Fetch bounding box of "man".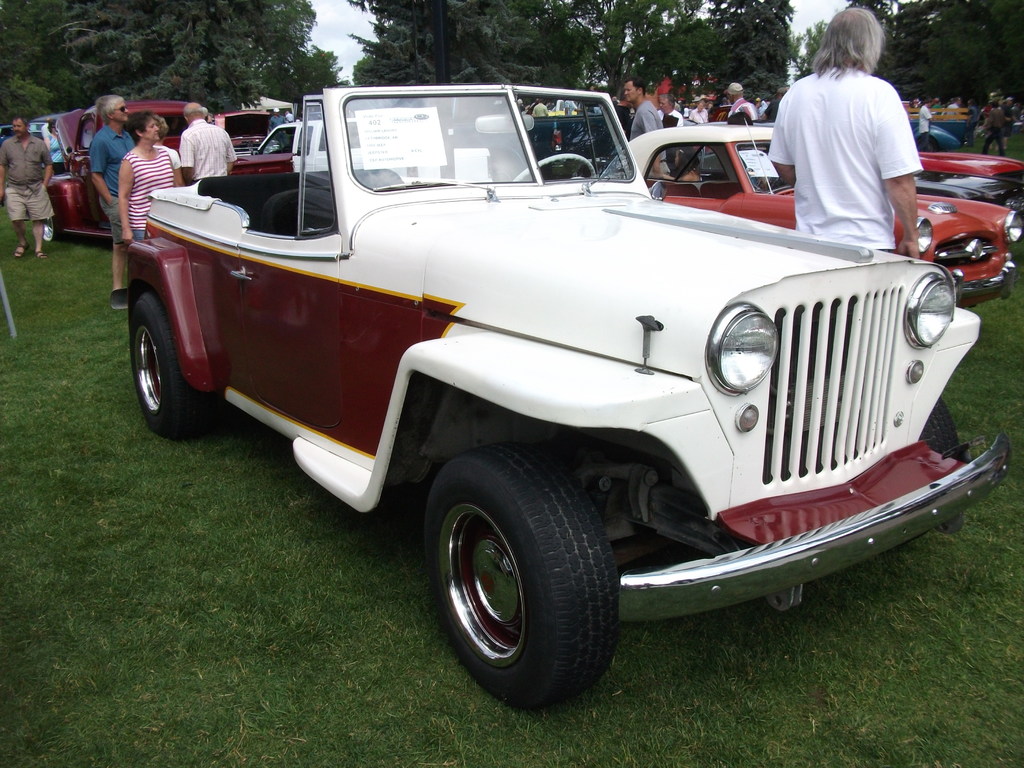
Bbox: {"x1": 722, "y1": 83, "x2": 756, "y2": 121}.
